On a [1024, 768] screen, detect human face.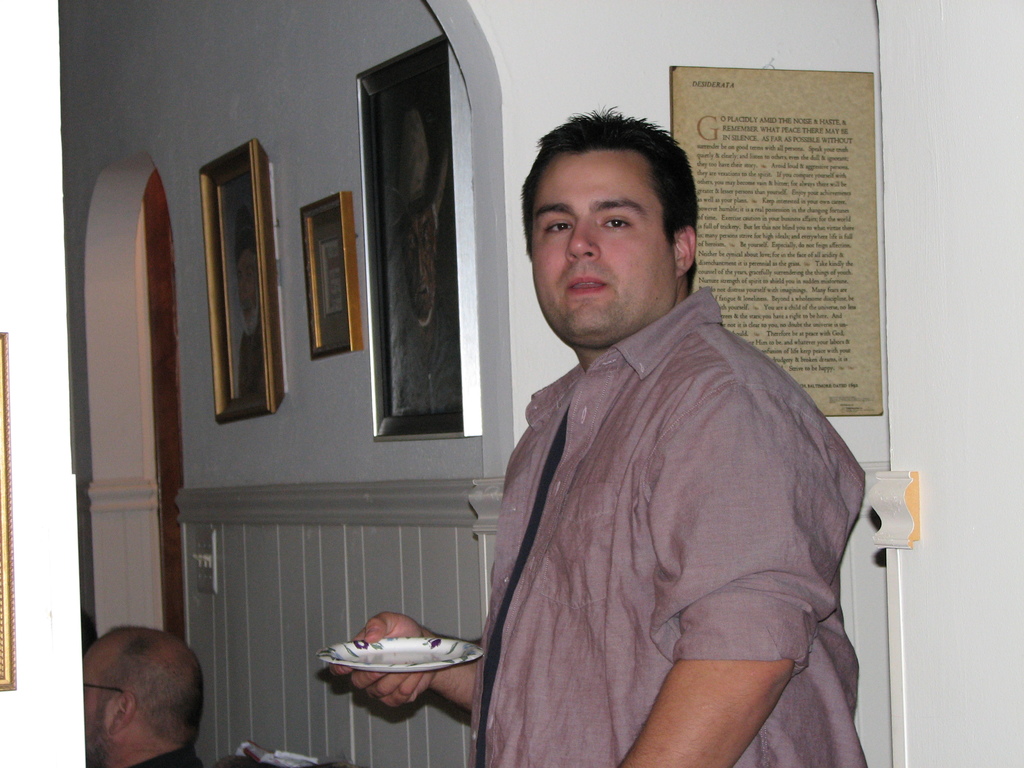
select_region(236, 252, 260, 333).
